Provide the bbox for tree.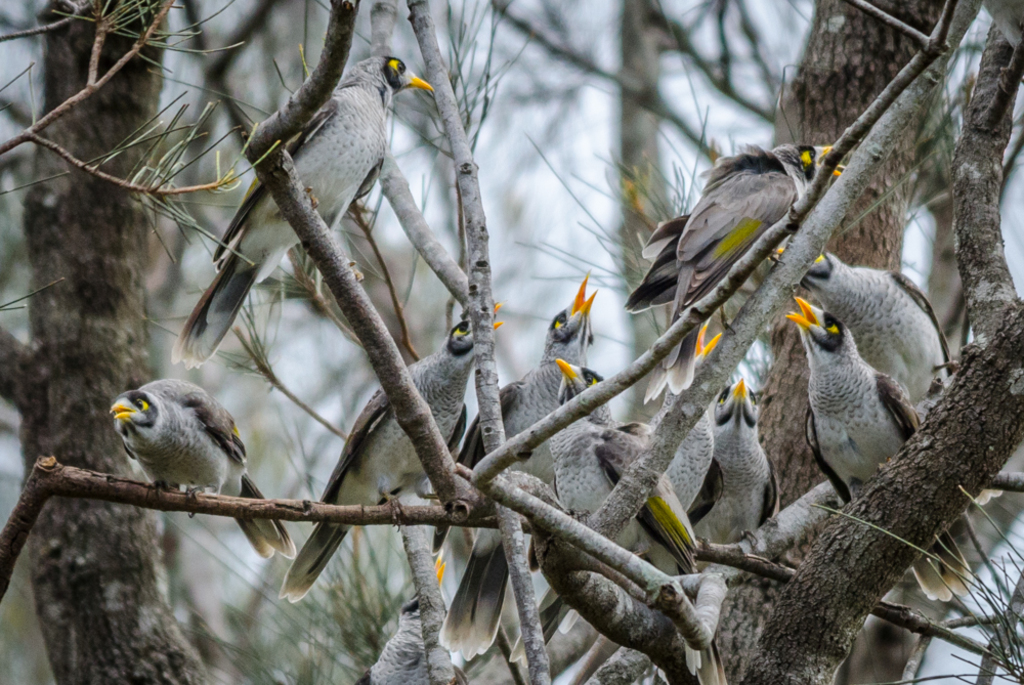
0:0:1023:684.
